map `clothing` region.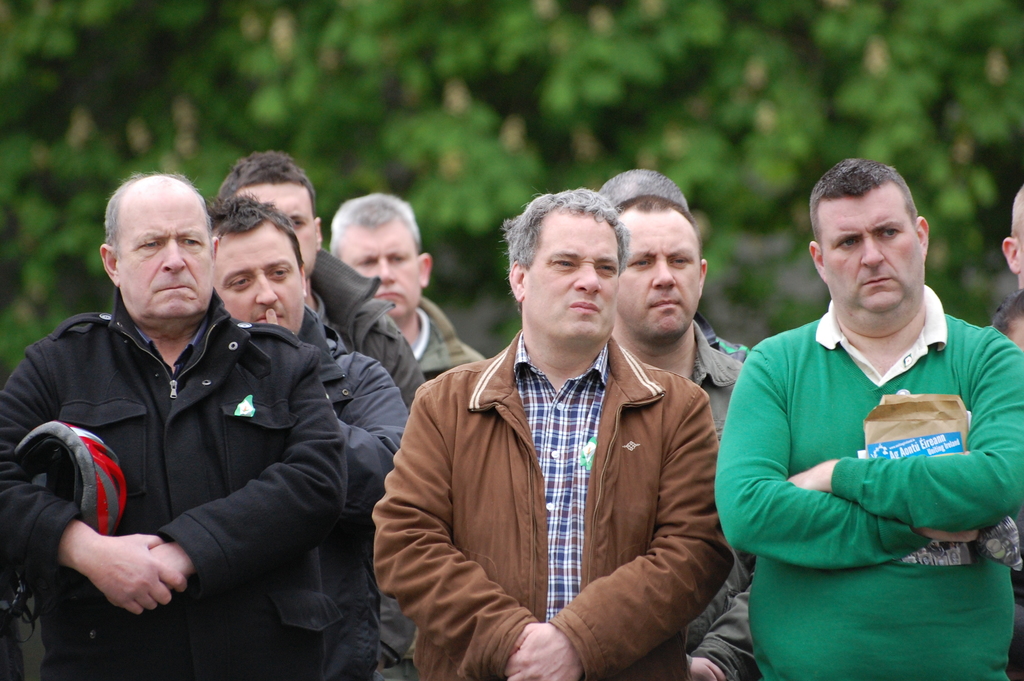
Mapped to bbox=[390, 323, 729, 665].
